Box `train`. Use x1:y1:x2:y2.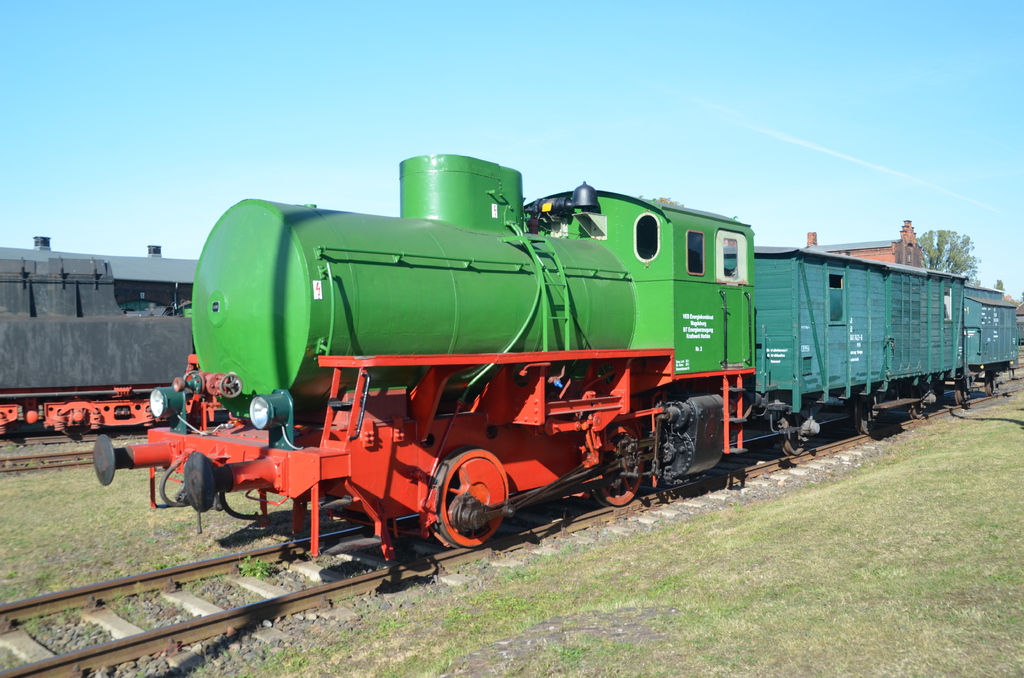
92:150:1016:567.
